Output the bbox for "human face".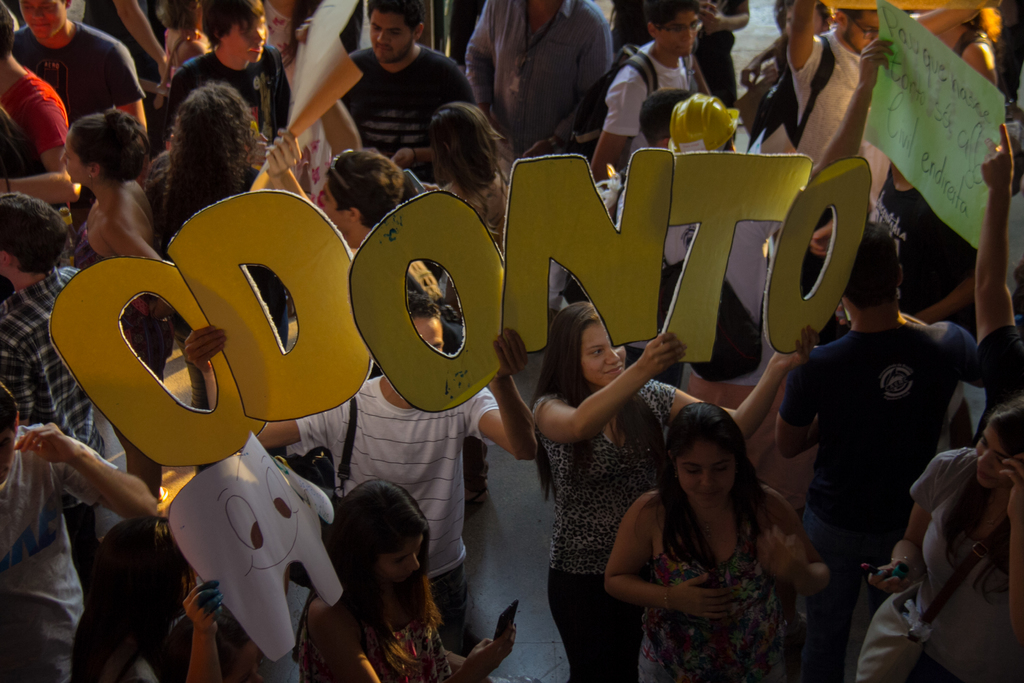
227,15,265,64.
